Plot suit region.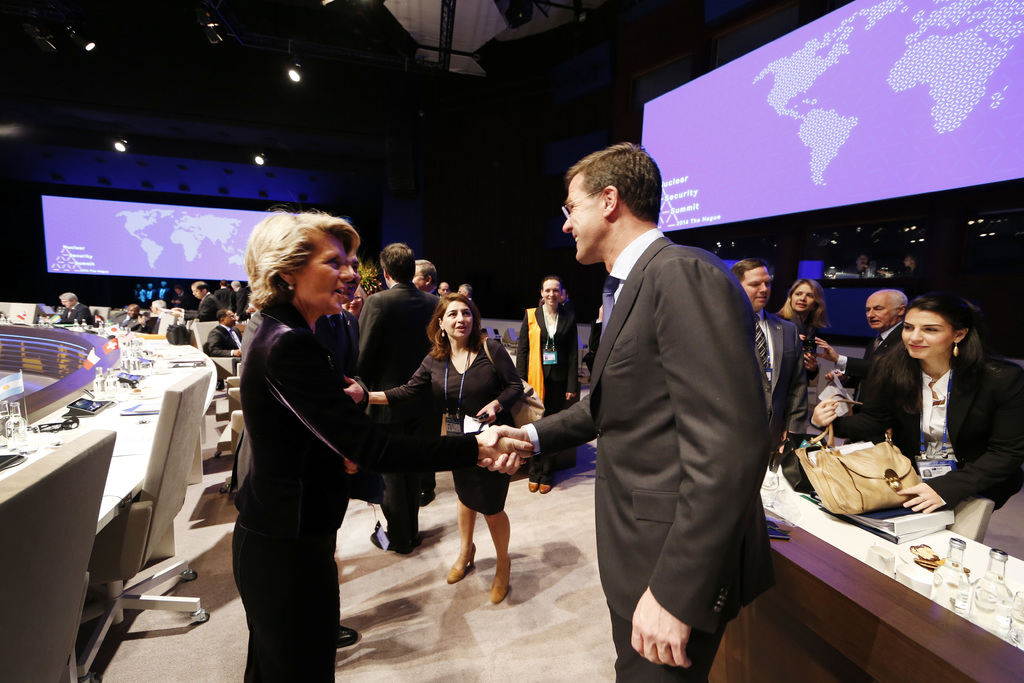
Plotted at <region>61, 303, 95, 331</region>.
